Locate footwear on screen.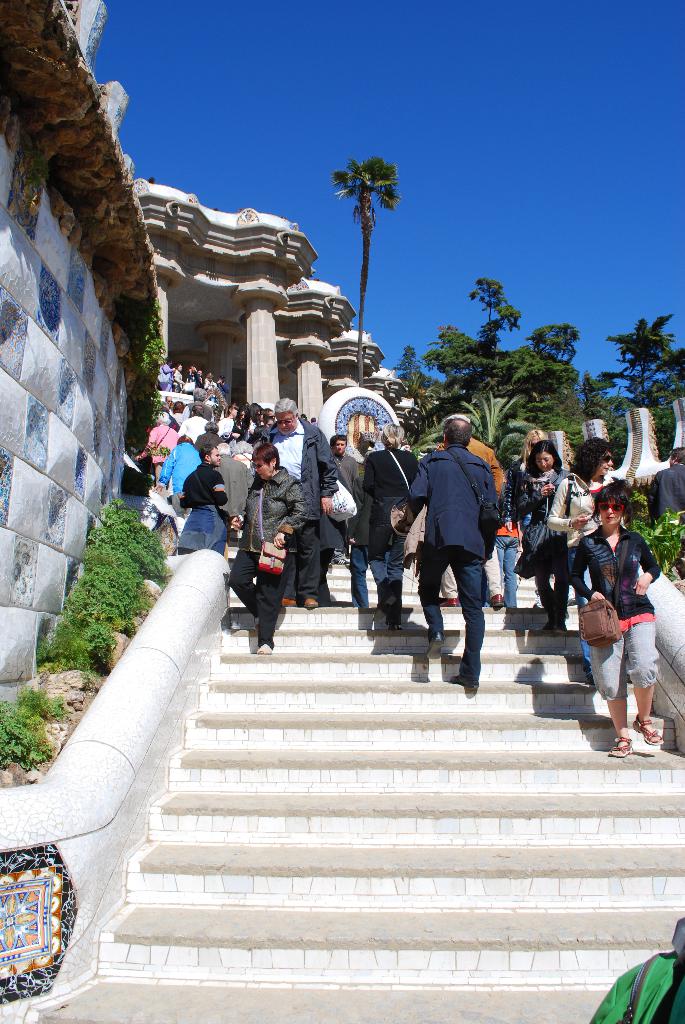
On screen at l=388, t=620, r=402, b=628.
